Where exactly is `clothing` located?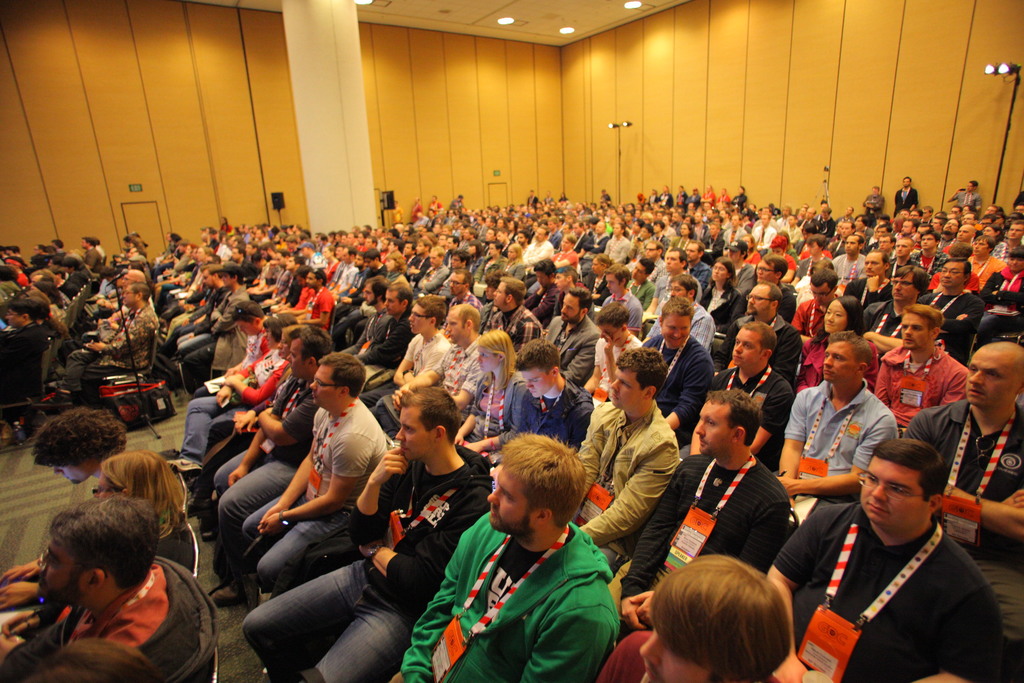
Its bounding box is left=339, top=263, right=386, bottom=314.
